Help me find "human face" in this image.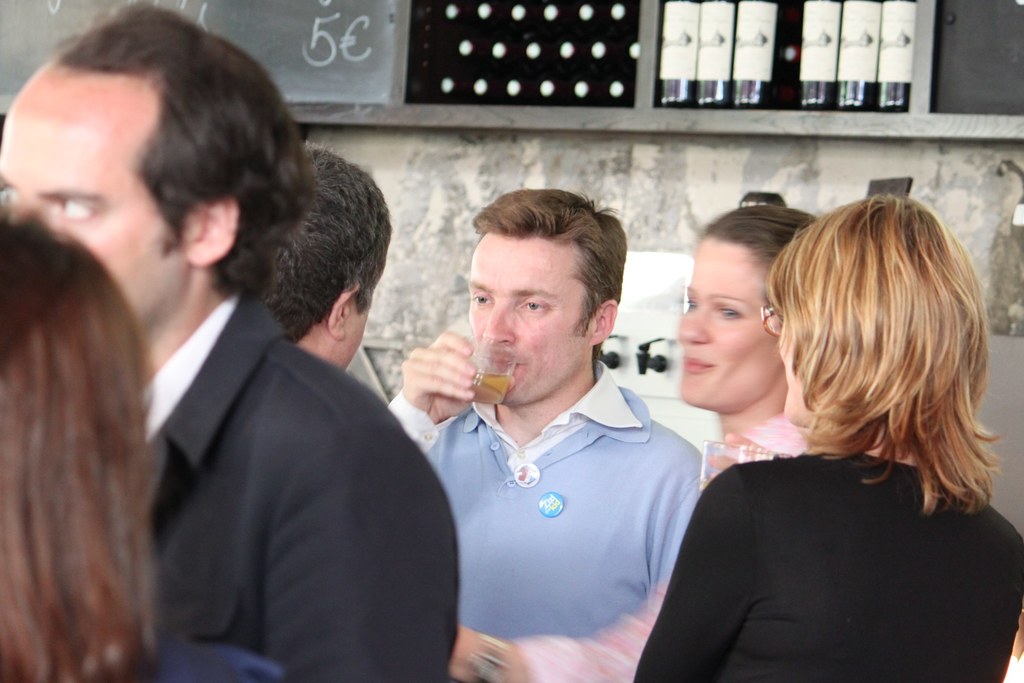
Found it: bbox=[682, 238, 783, 409].
